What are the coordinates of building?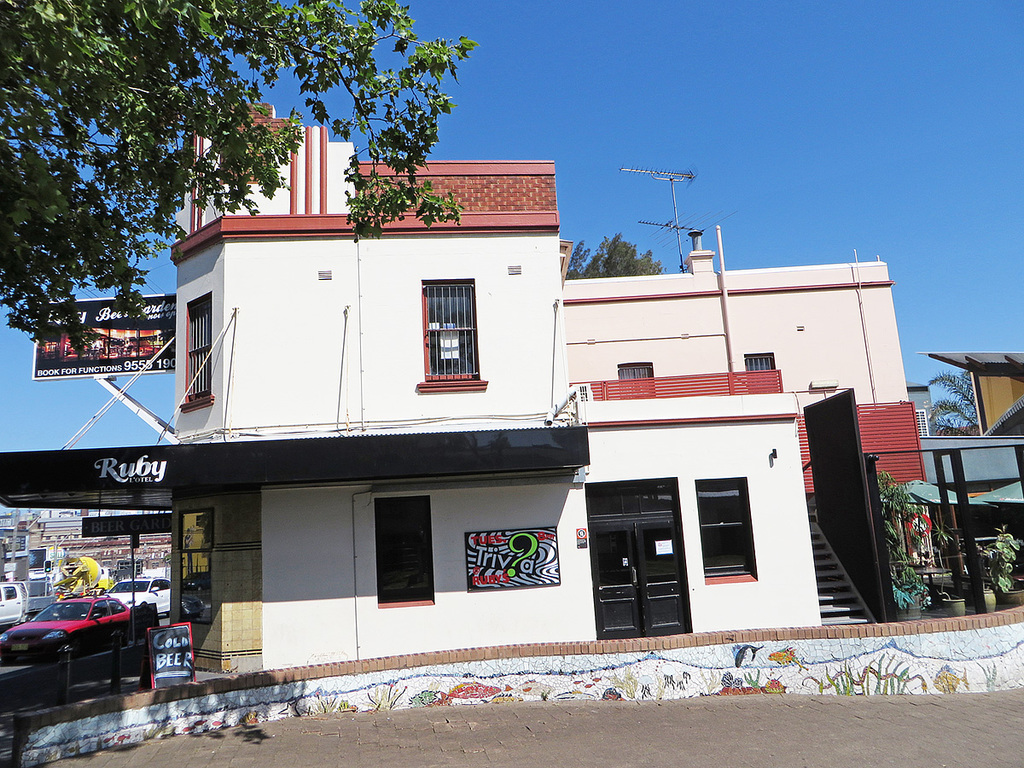
<bbox>0, 511, 172, 630</bbox>.
